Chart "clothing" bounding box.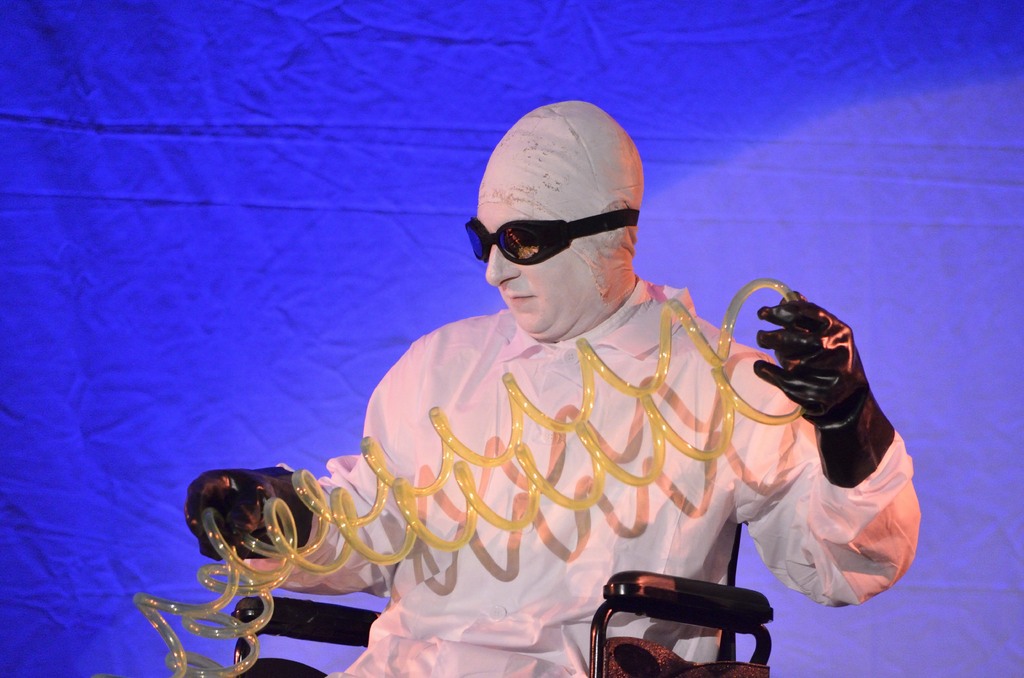
Charted: [x1=241, y1=273, x2=916, y2=677].
